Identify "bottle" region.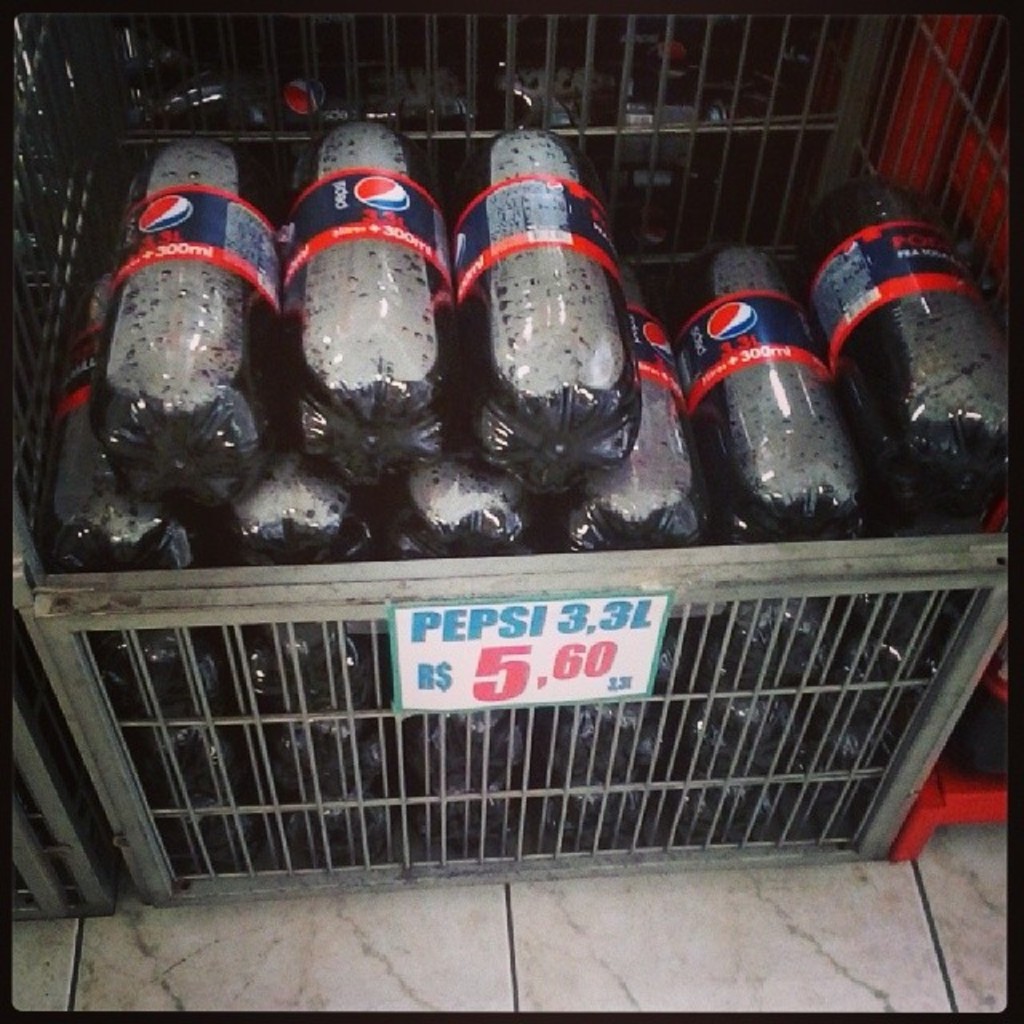
Region: crop(48, 290, 210, 581).
